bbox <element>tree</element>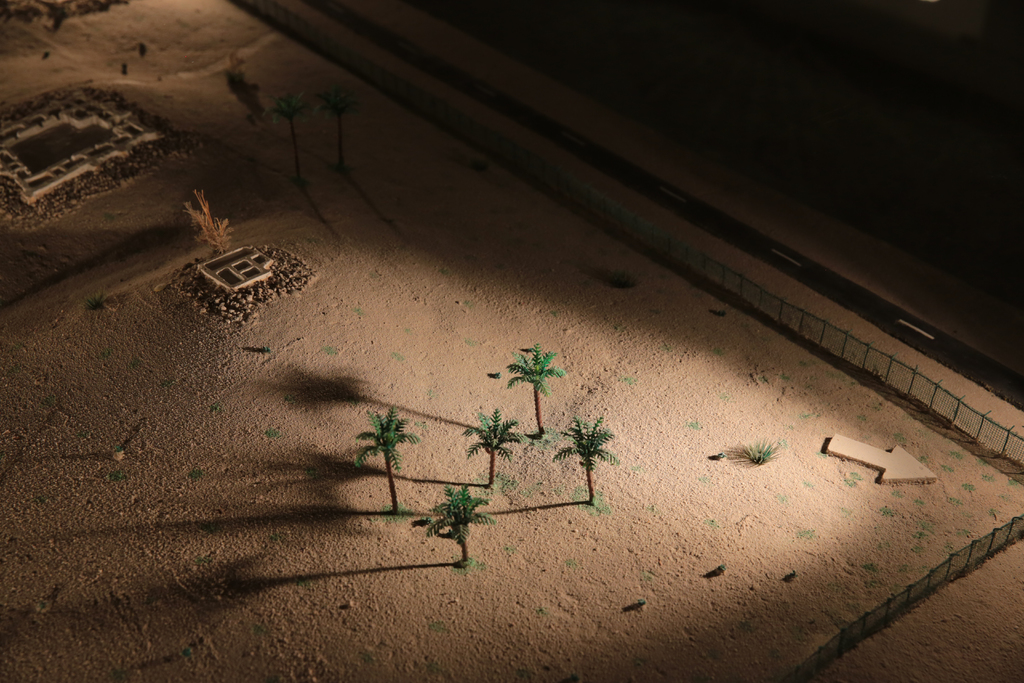
{"x1": 553, "y1": 420, "x2": 614, "y2": 505}
